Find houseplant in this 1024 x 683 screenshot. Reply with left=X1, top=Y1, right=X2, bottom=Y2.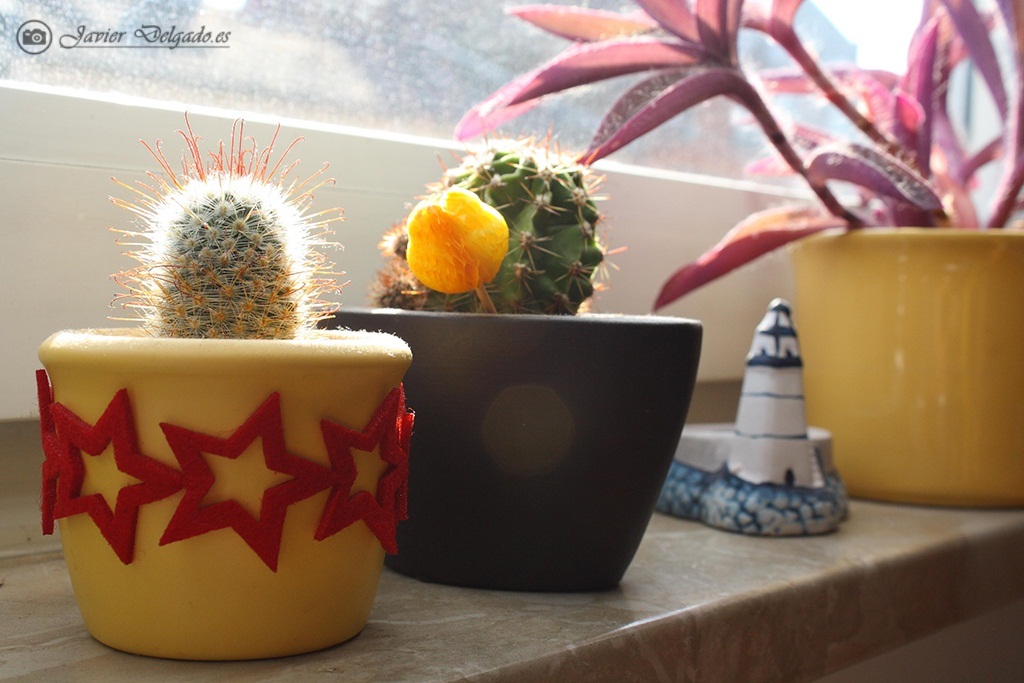
left=317, top=123, right=703, bottom=587.
